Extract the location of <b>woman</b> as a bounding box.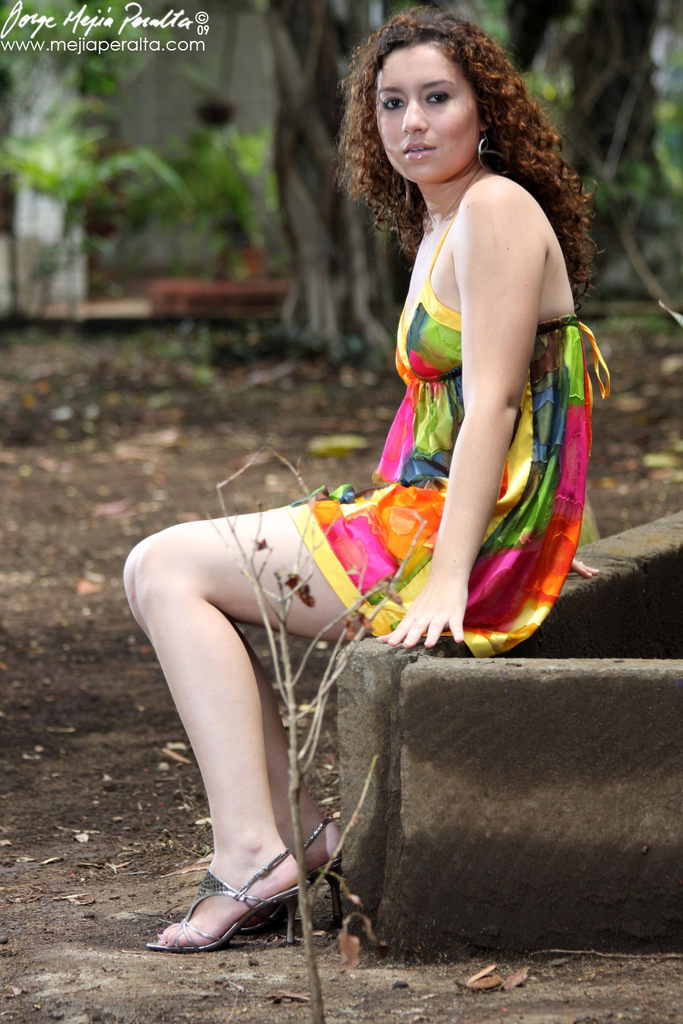
(161, 22, 588, 914).
